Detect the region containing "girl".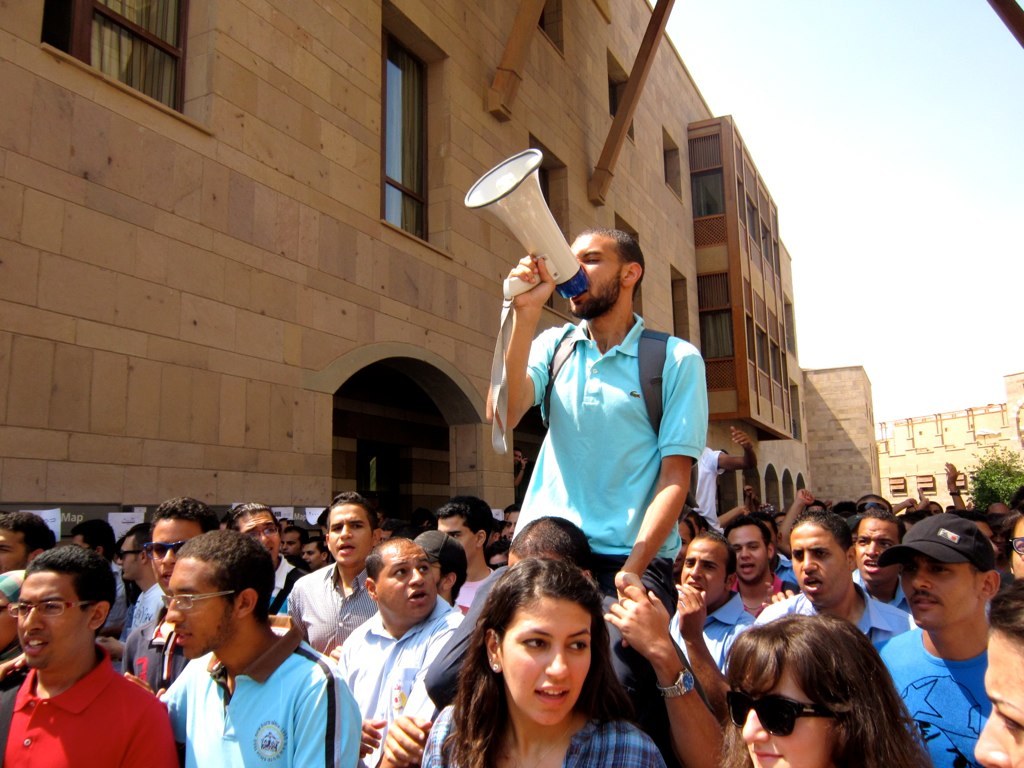
detection(973, 581, 1023, 767).
